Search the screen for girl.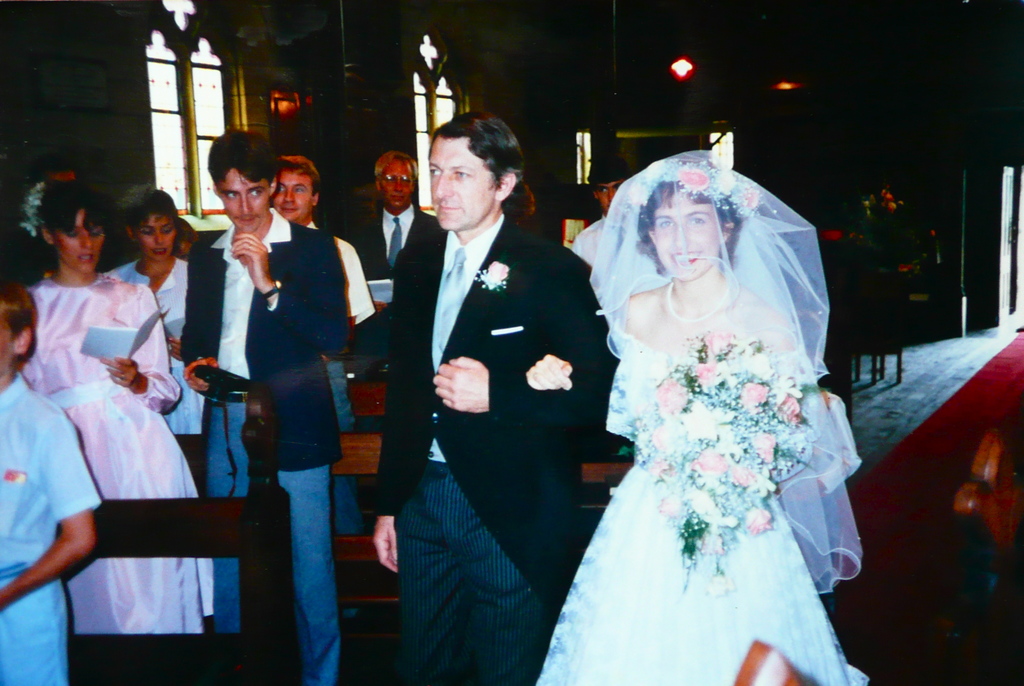
Found at (left=106, top=187, right=205, bottom=435).
